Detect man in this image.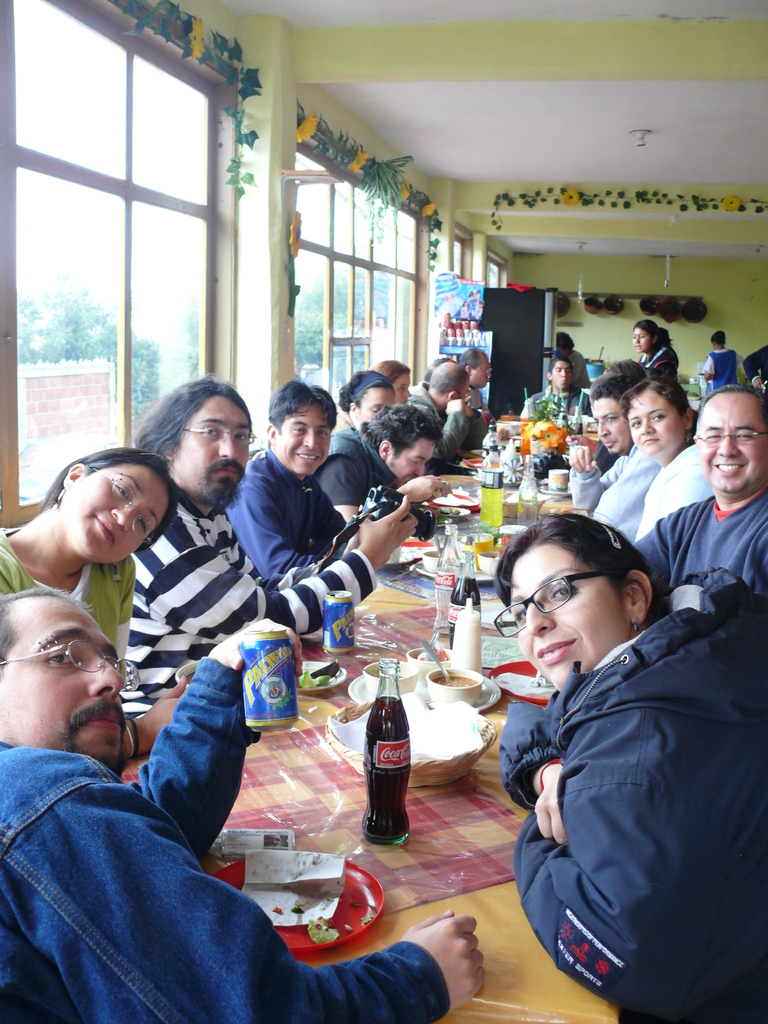
Detection: Rect(314, 398, 461, 564).
